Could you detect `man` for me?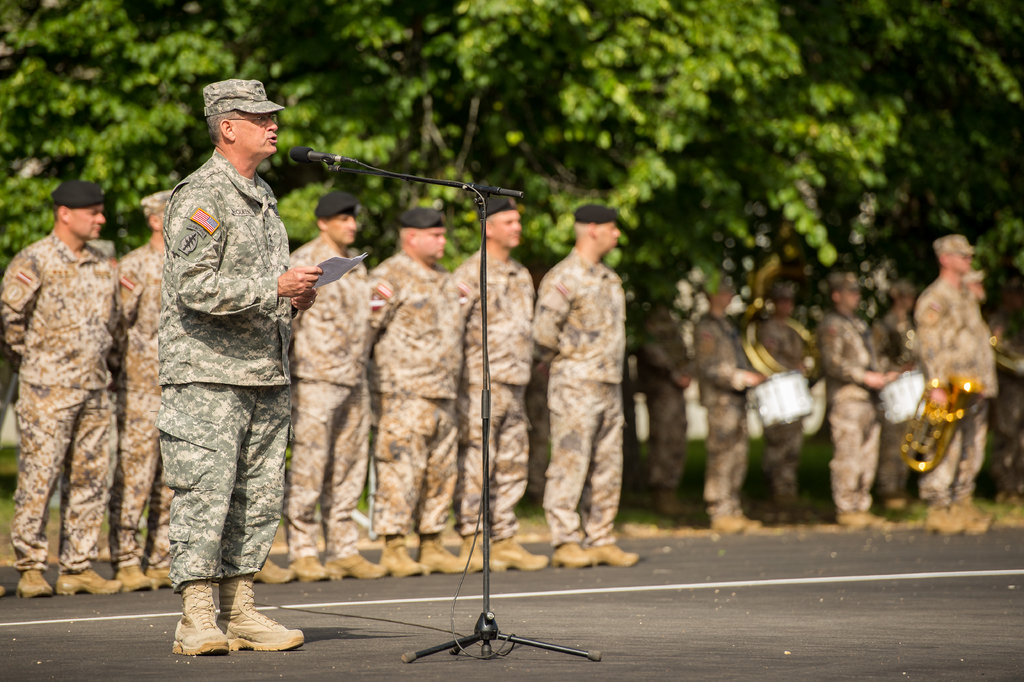
Detection result: box(0, 183, 120, 598).
